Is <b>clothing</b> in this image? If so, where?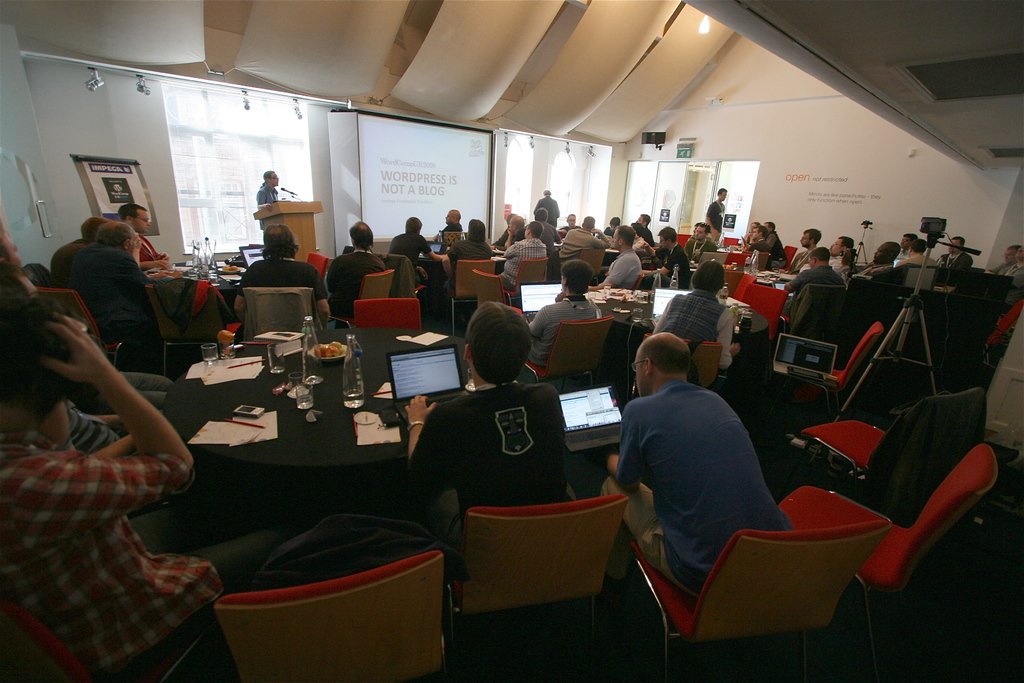
Yes, at x1=684 y1=240 x2=715 y2=265.
